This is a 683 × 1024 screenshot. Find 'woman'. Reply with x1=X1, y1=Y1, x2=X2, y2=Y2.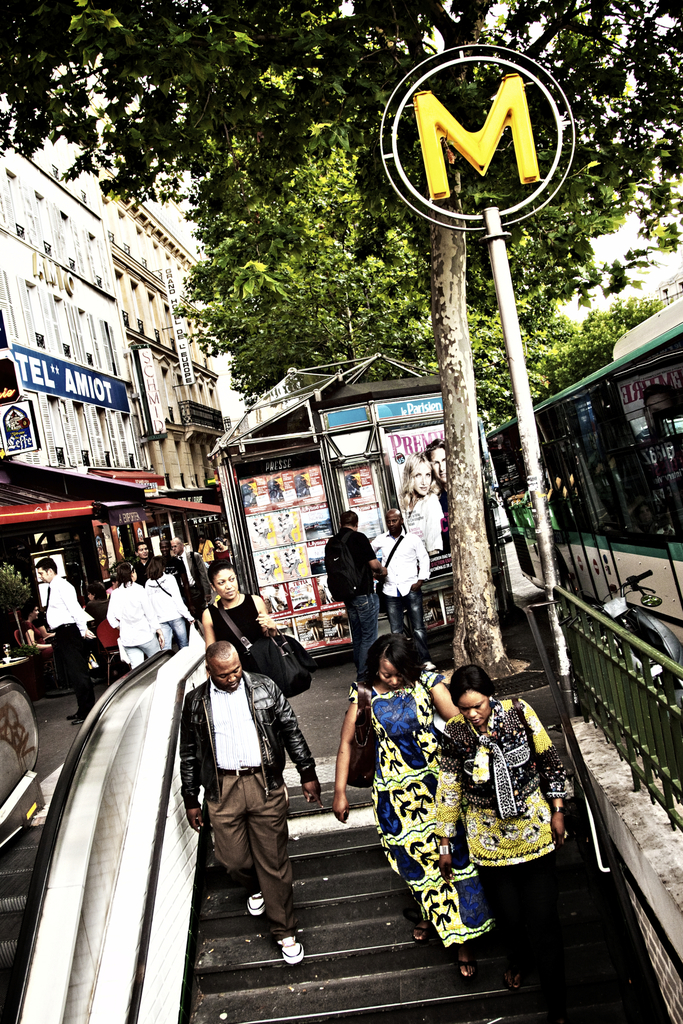
x1=433, y1=642, x2=545, y2=951.
